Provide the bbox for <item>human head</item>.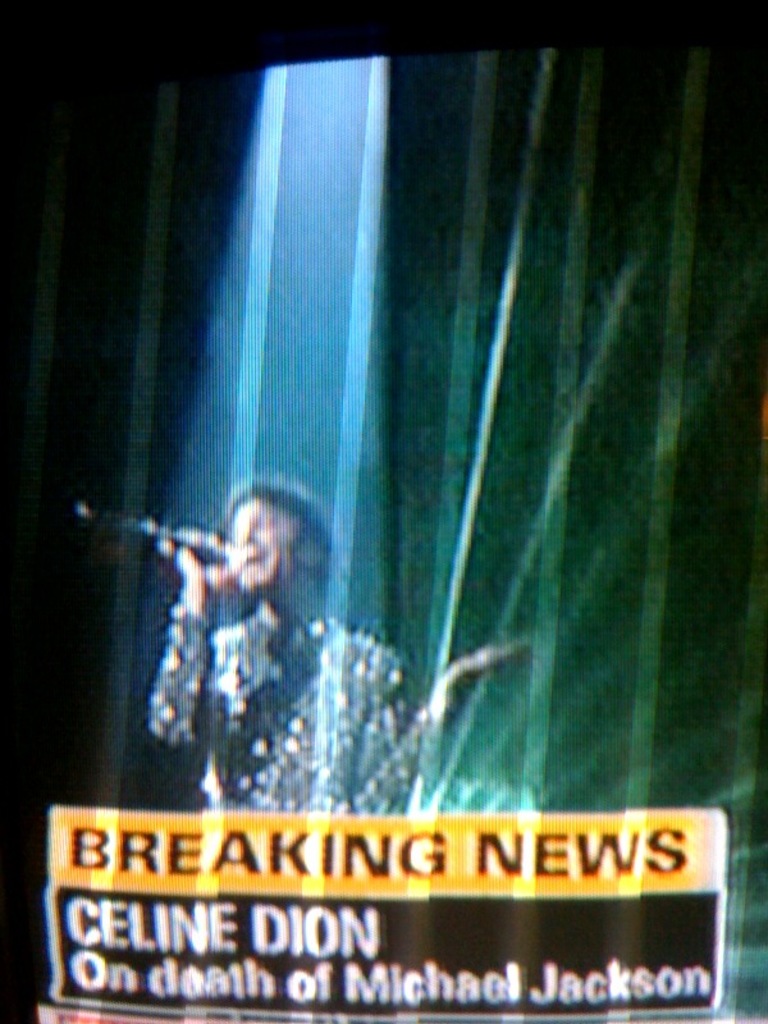
locate(219, 484, 334, 594).
